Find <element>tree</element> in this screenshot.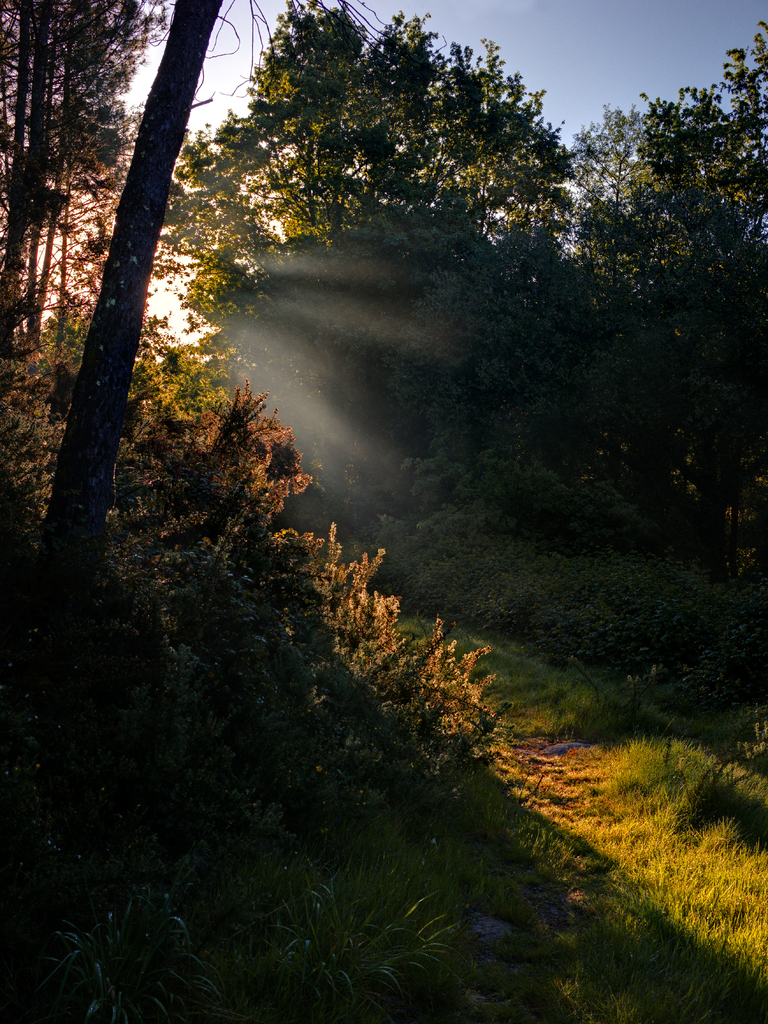
The bounding box for <element>tree</element> is select_region(145, 0, 601, 262).
